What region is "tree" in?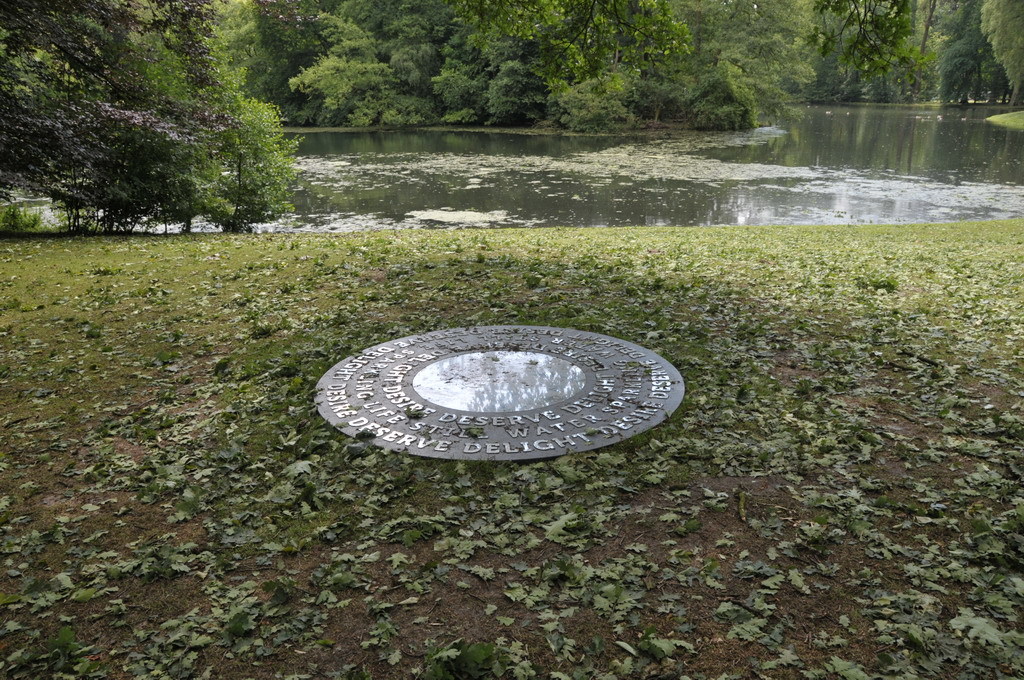
x1=490, y1=44, x2=562, y2=131.
